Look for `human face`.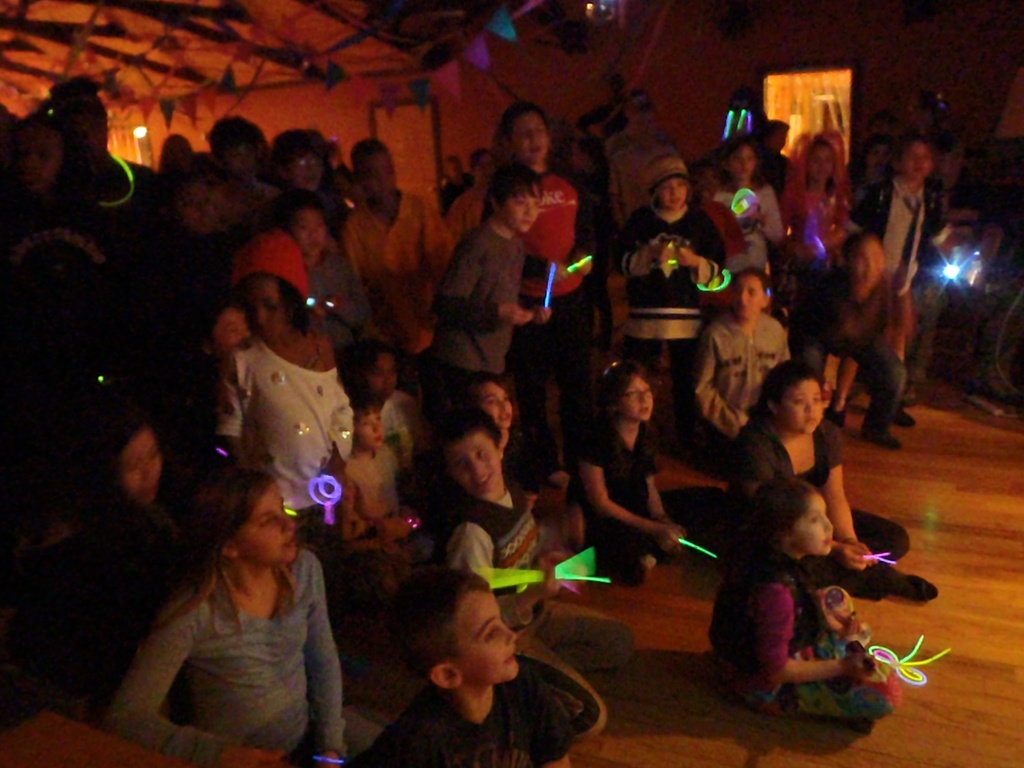
Found: region(454, 587, 516, 681).
